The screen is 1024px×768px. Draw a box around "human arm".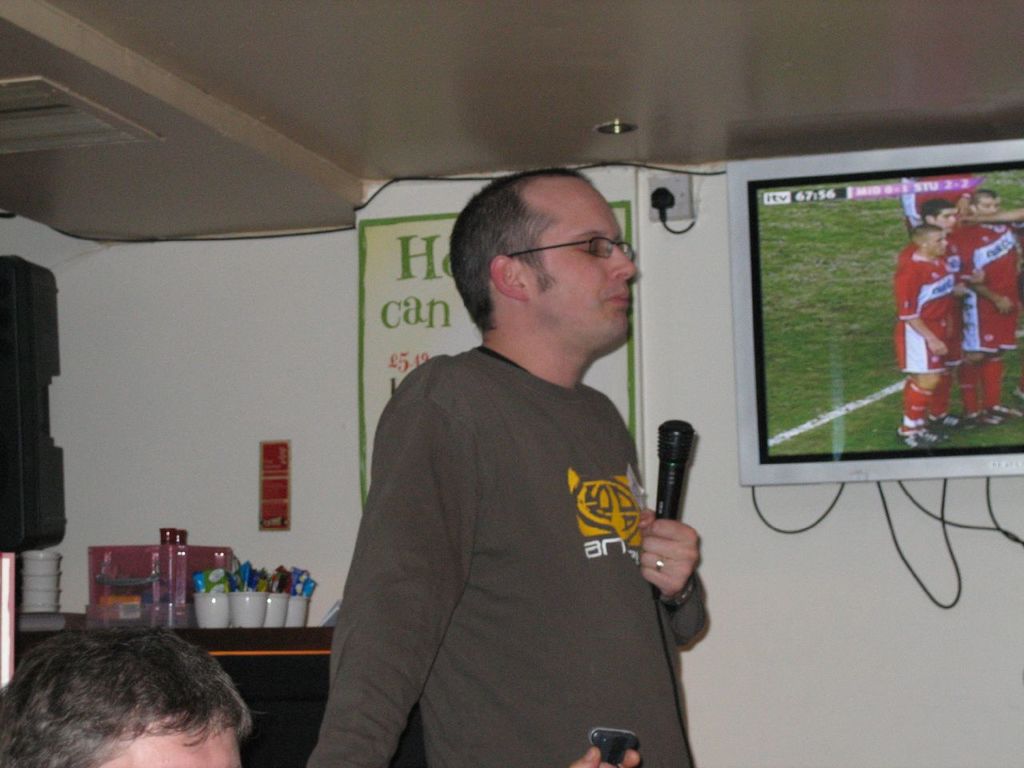
BBox(955, 266, 983, 301).
